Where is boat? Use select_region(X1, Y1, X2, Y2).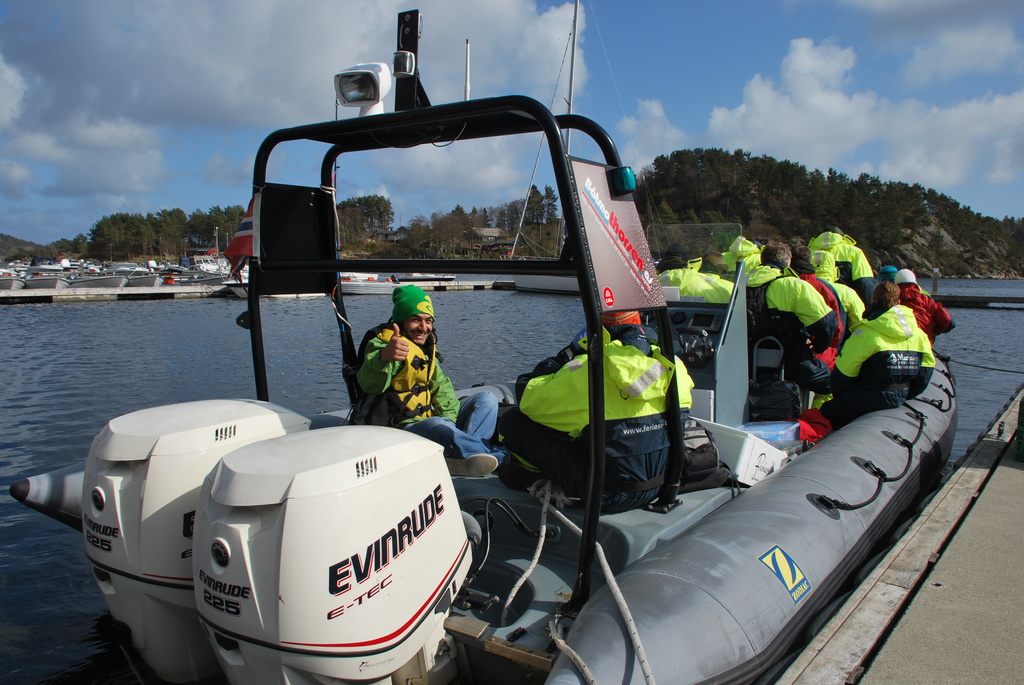
select_region(0, 268, 24, 294).
